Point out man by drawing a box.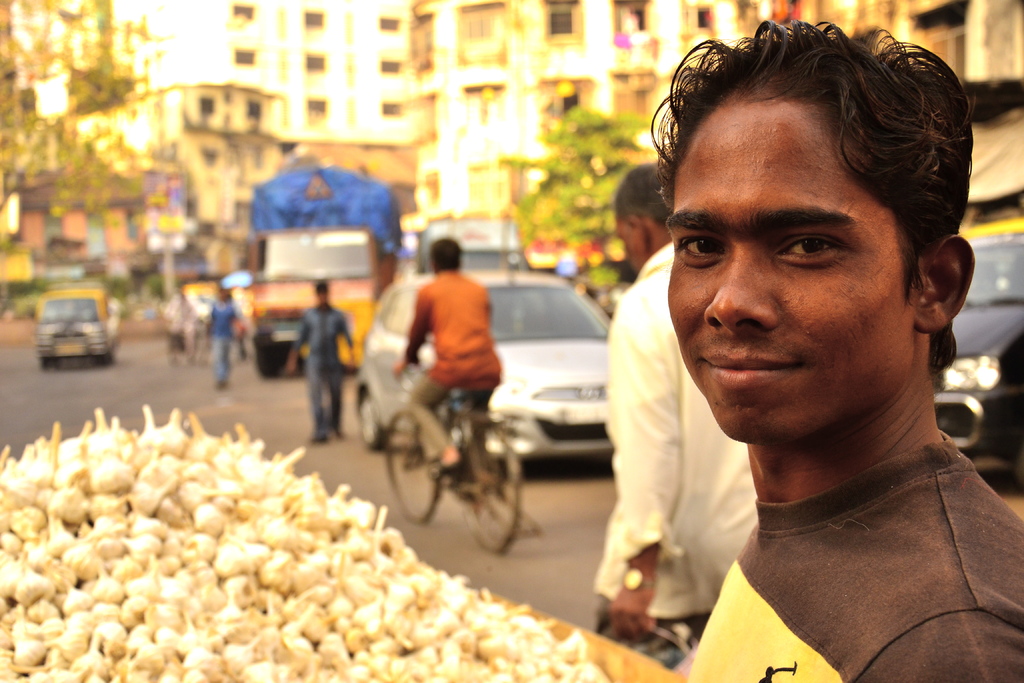
locate(390, 231, 488, 493).
